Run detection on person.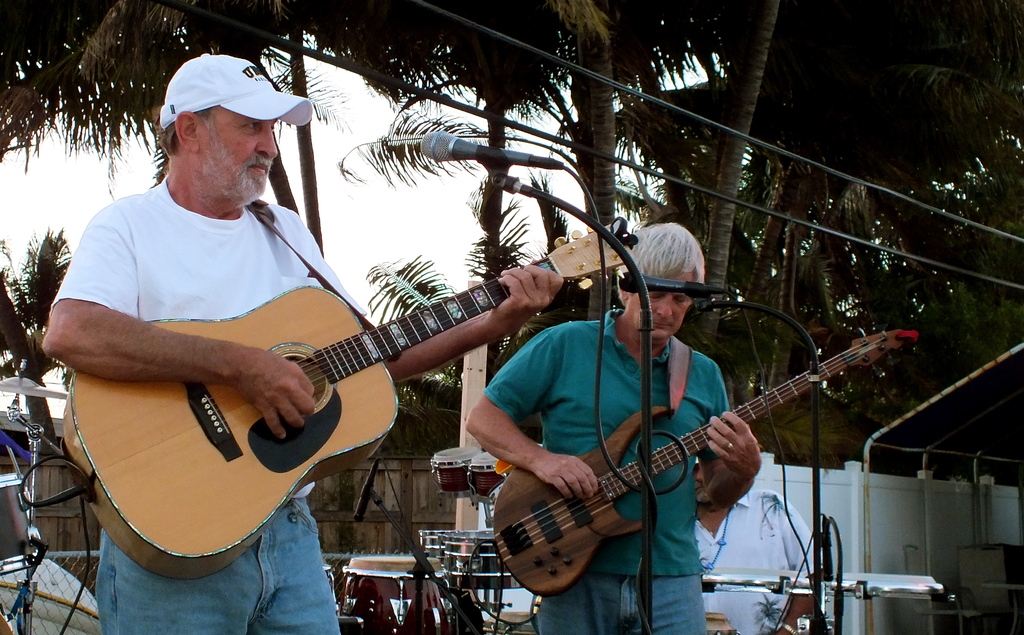
Result: 468 217 763 632.
